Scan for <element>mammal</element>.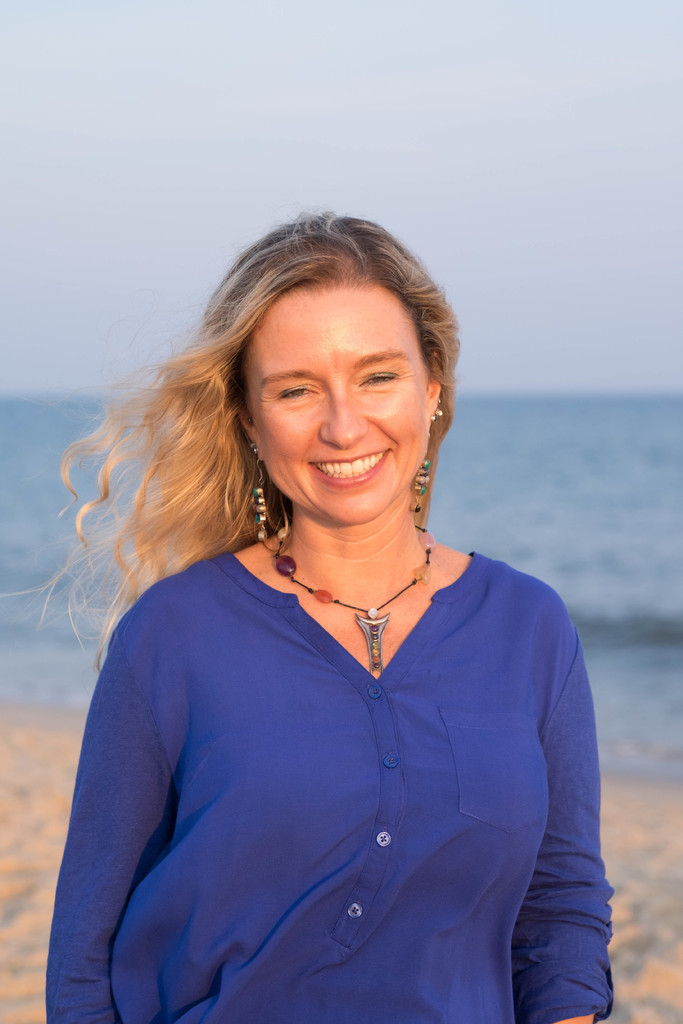
Scan result: <region>0, 202, 664, 1023</region>.
